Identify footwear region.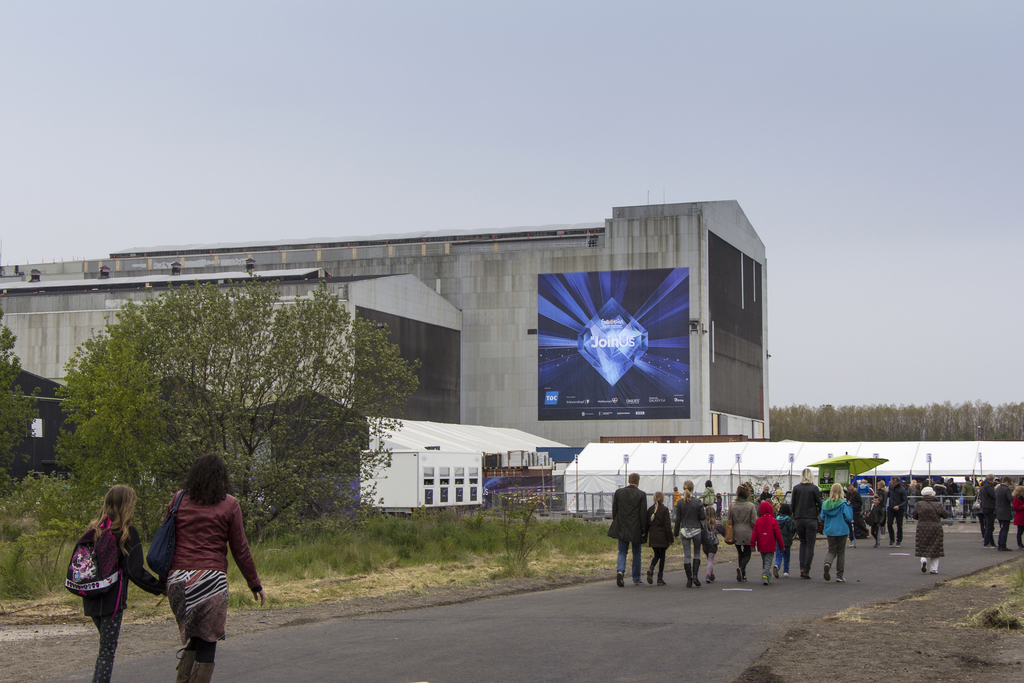
Region: 772 563 780 579.
